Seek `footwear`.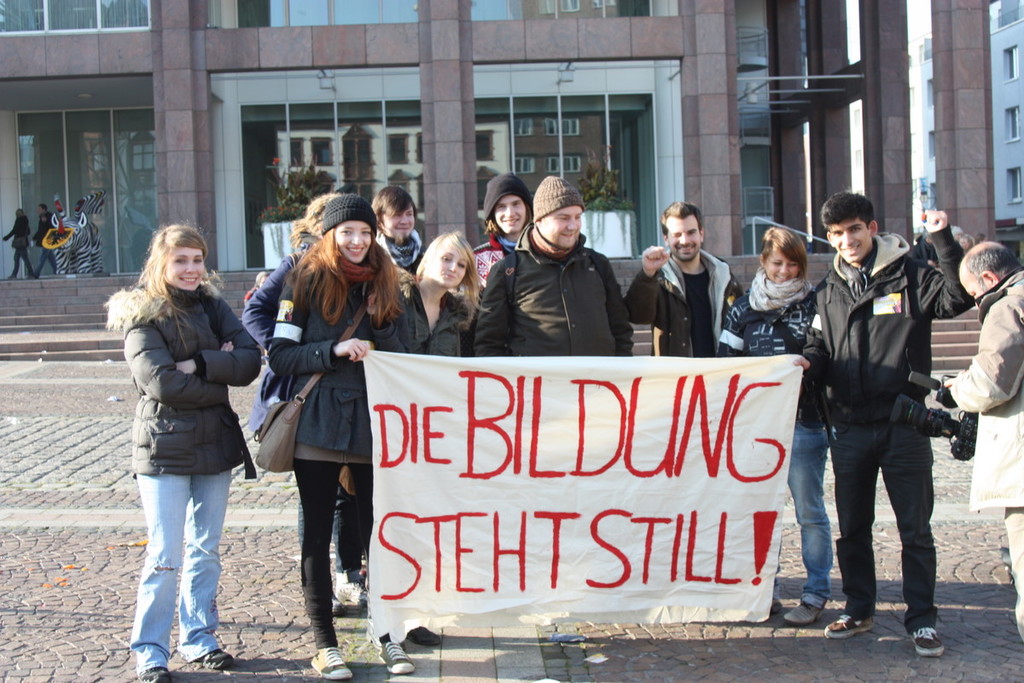
bbox(137, 666, 171, 682).
